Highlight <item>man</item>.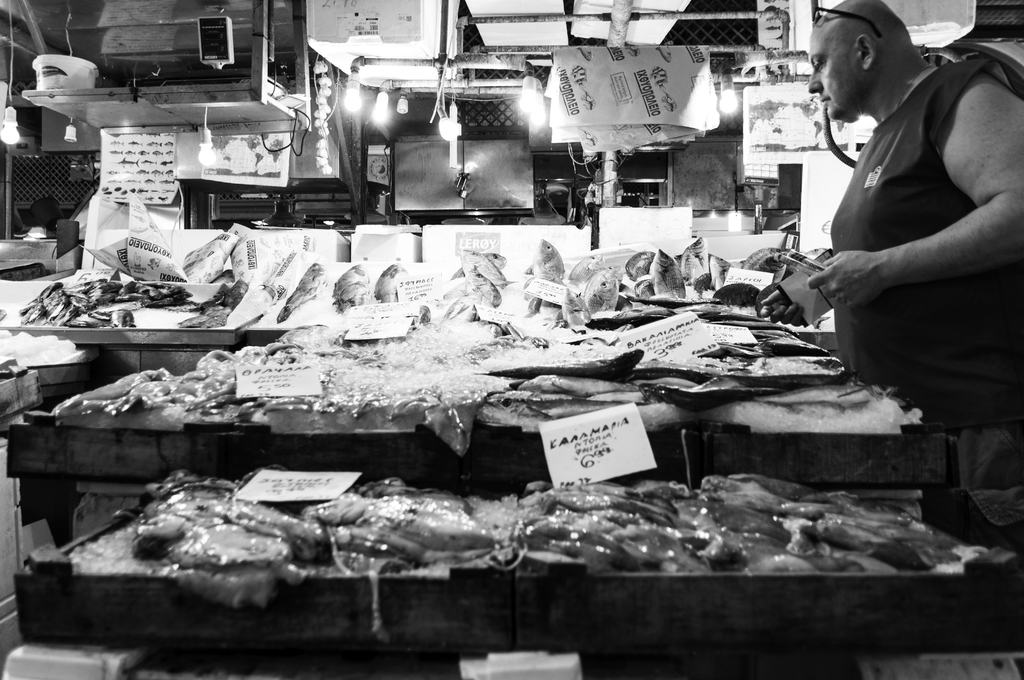
Highlighted region: rect(760, 0, 1021, 489).
